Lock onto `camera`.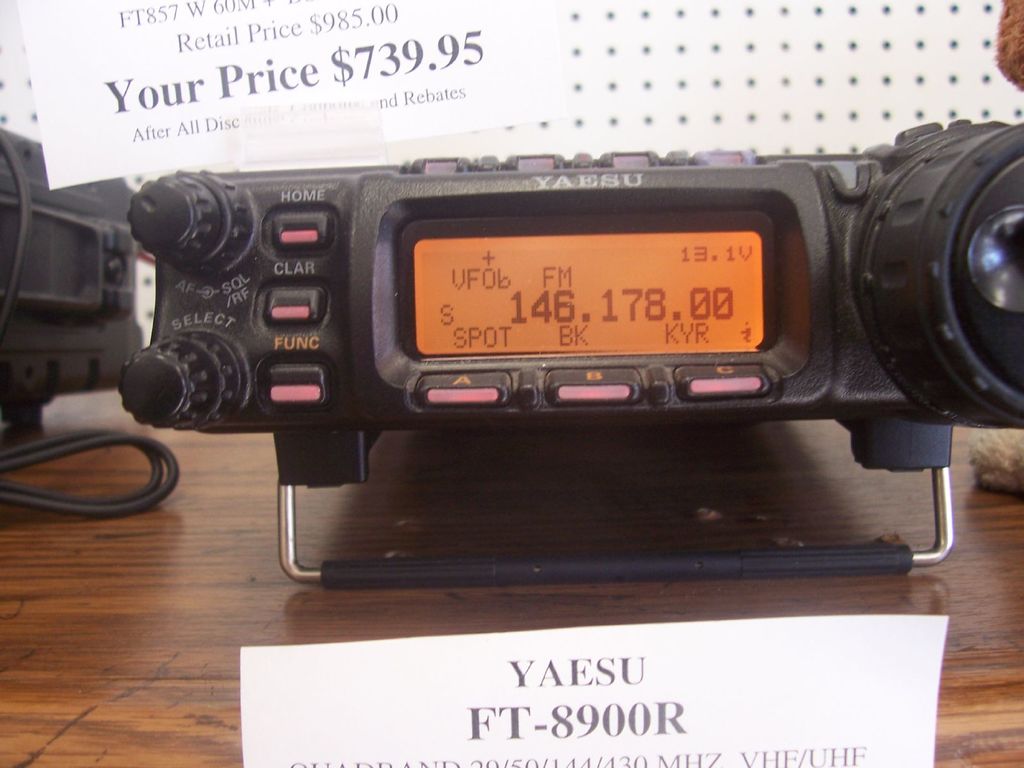
Locked: <bbox>0, 126, 142, 426</bbox>.
